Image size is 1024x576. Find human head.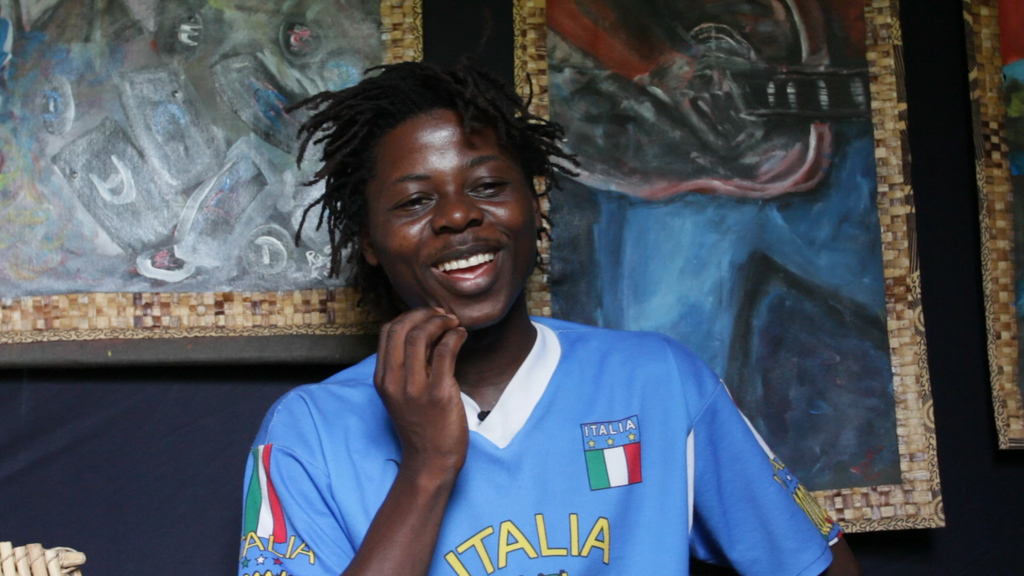
locate(274, 60, 600, 348).
